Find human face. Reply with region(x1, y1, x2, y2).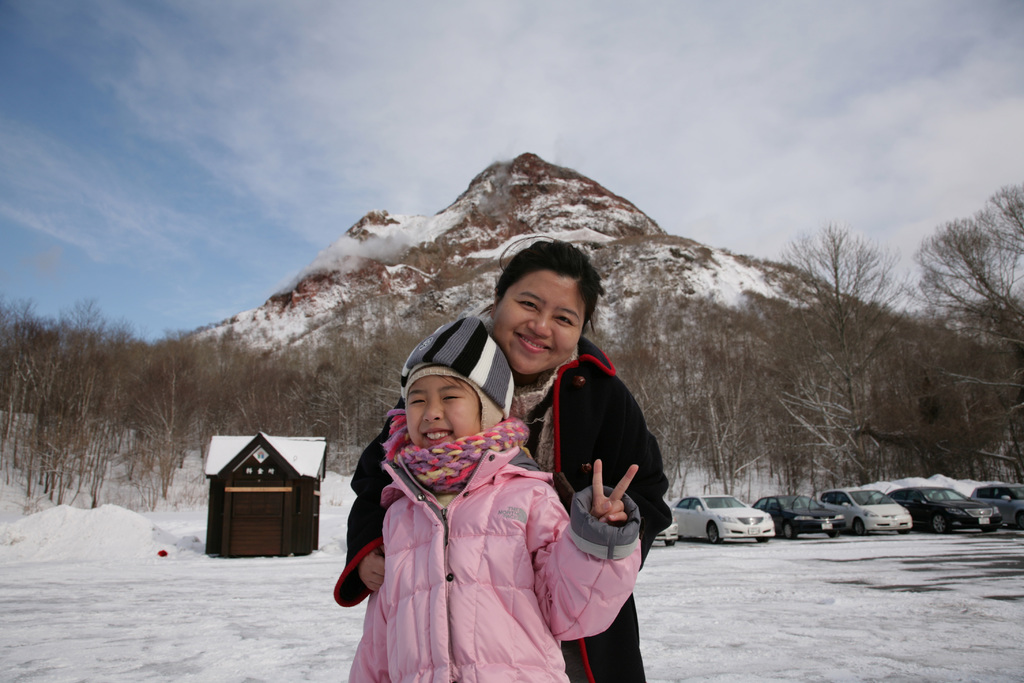
region(492, 269, 586, 375).
